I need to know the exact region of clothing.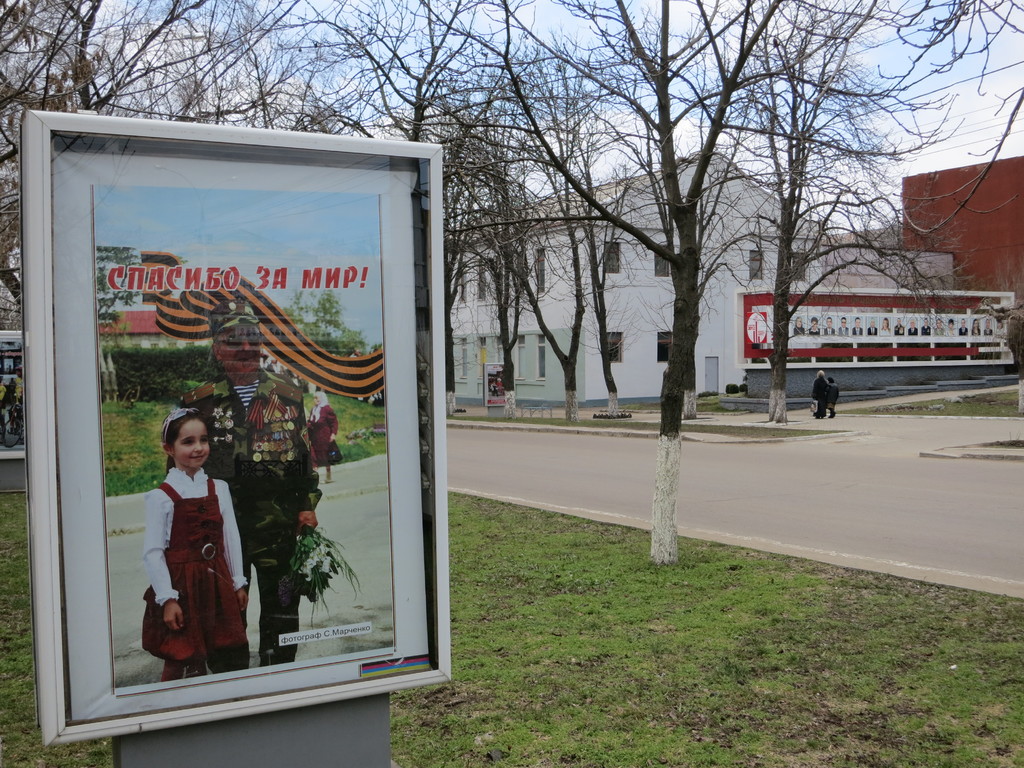
Region: 853, 325, 863, 335.
